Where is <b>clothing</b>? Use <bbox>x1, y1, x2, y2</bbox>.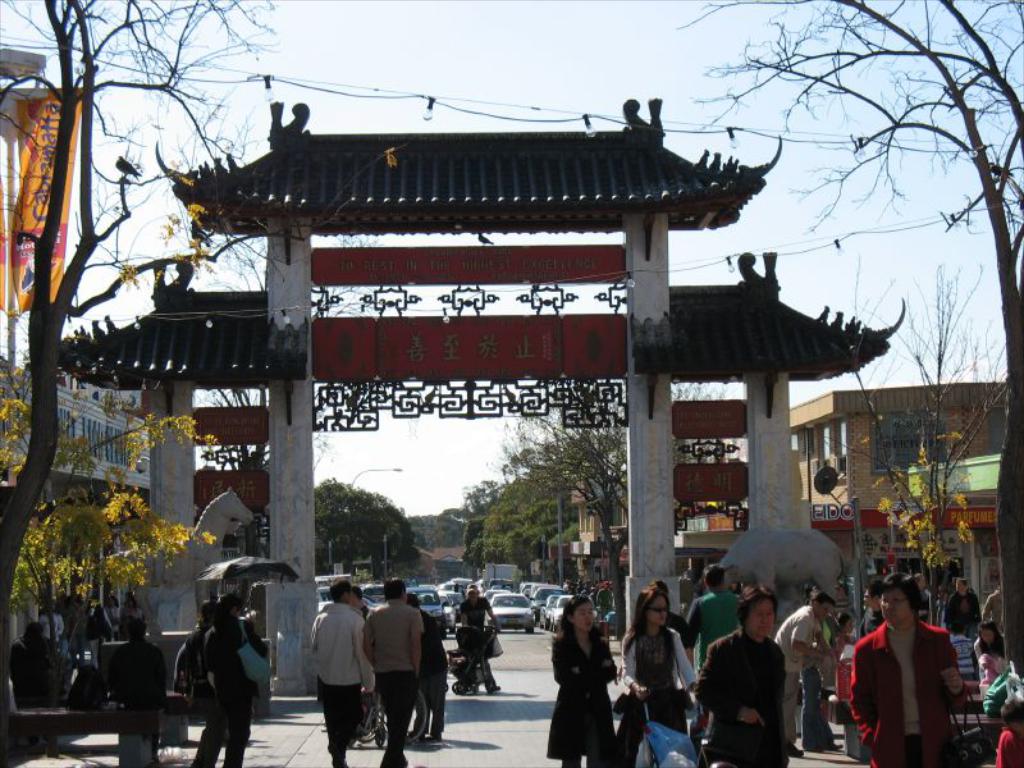
<bbox>367, 596, 419, 767</bbox>.
